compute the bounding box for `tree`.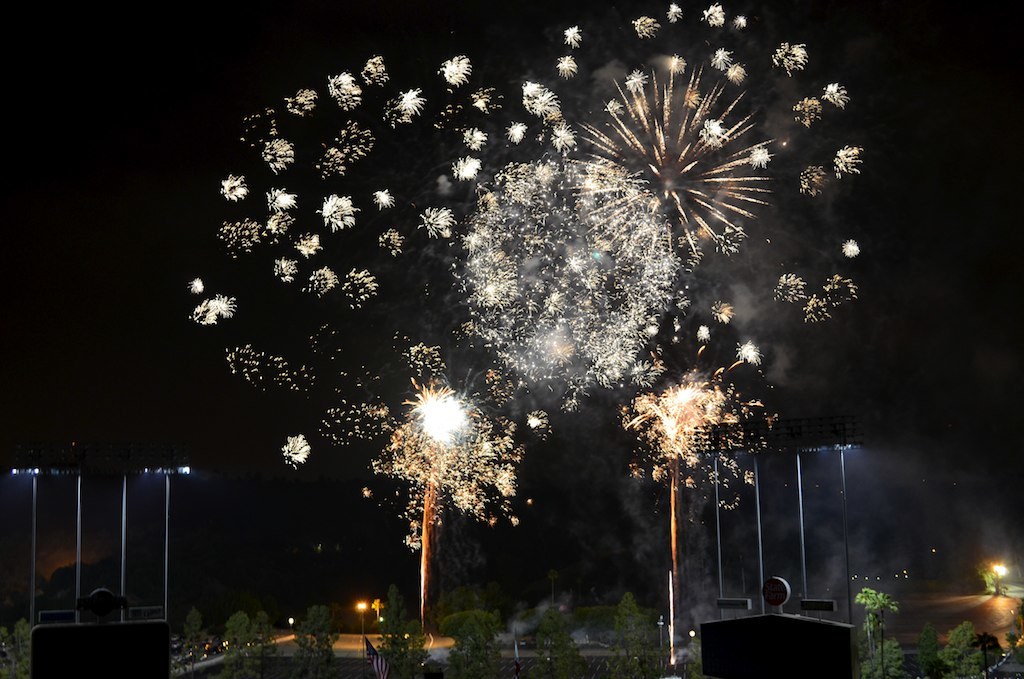
pyautogui.locateOnScreen(605, 589, 663, 678).
